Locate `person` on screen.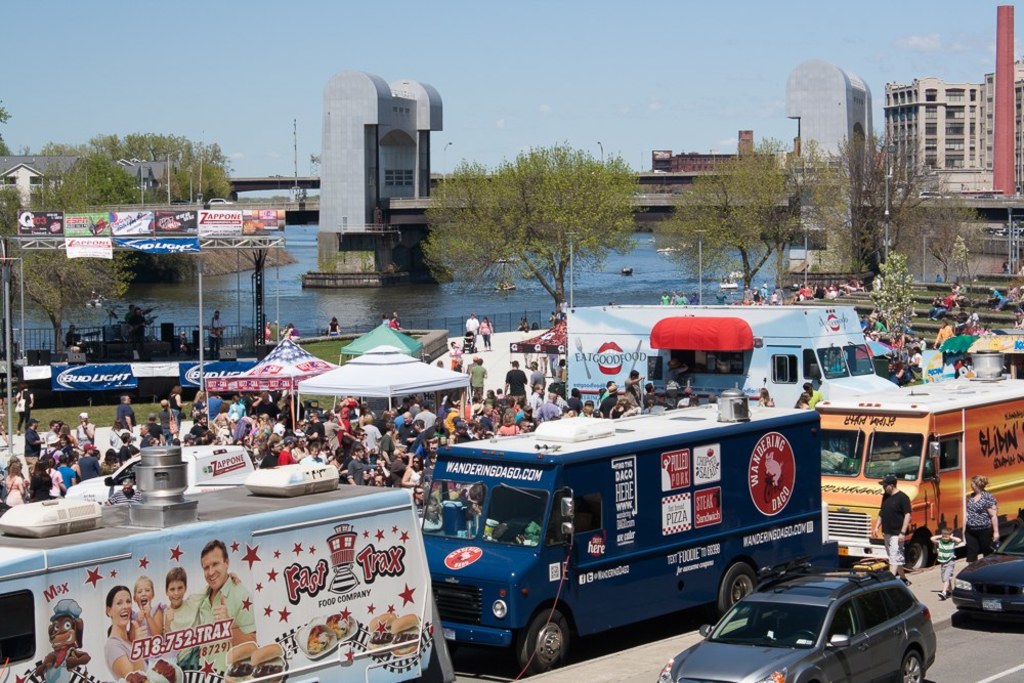
On screen at 691,292,700,304.
